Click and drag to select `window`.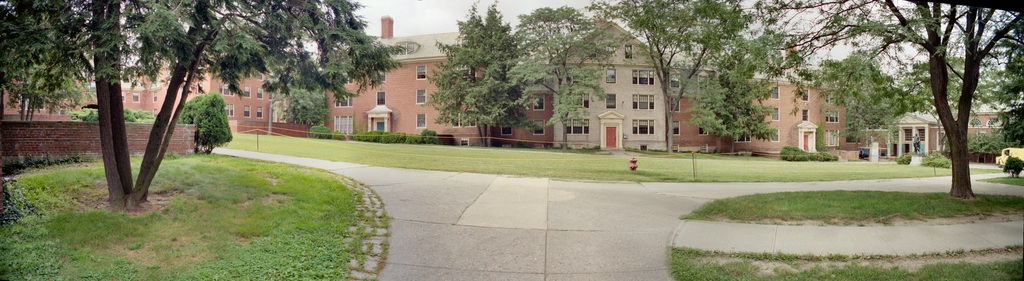
Selection: box=[823, 109, 842, 123].
